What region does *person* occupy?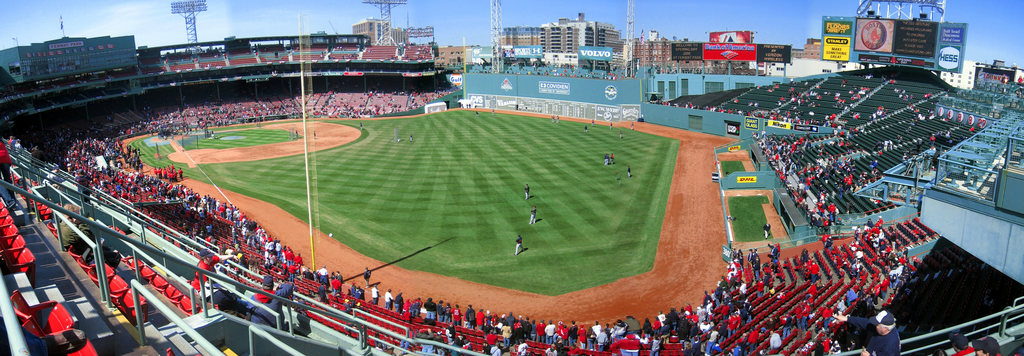
516 235 523 255.
